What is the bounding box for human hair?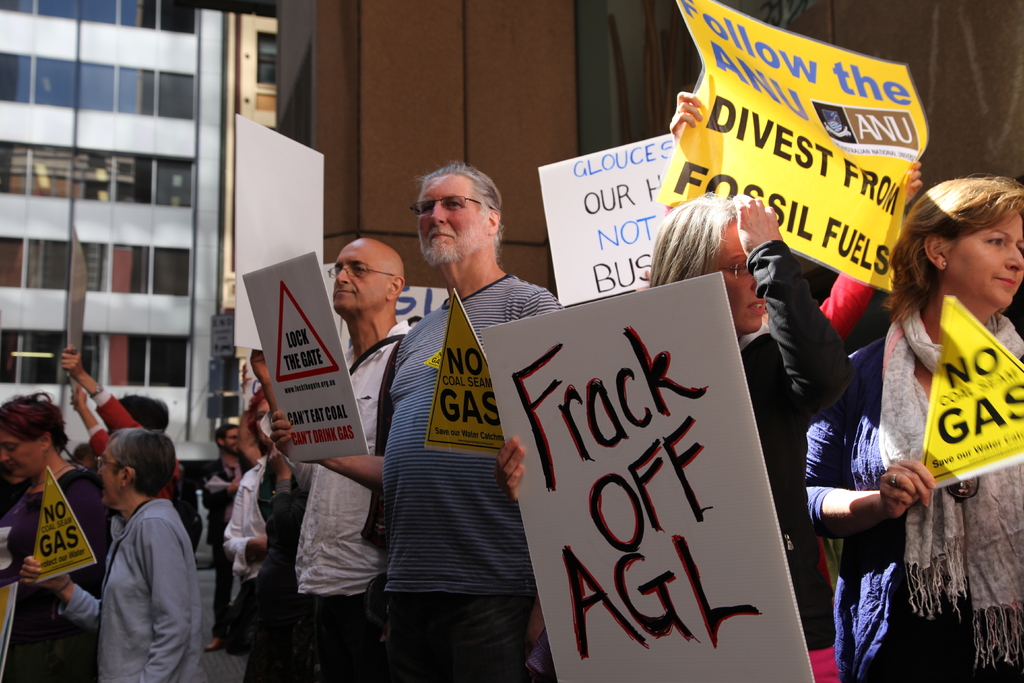
{"left": 879, "top": 176, "right": 1023, "bottom": 336}.
